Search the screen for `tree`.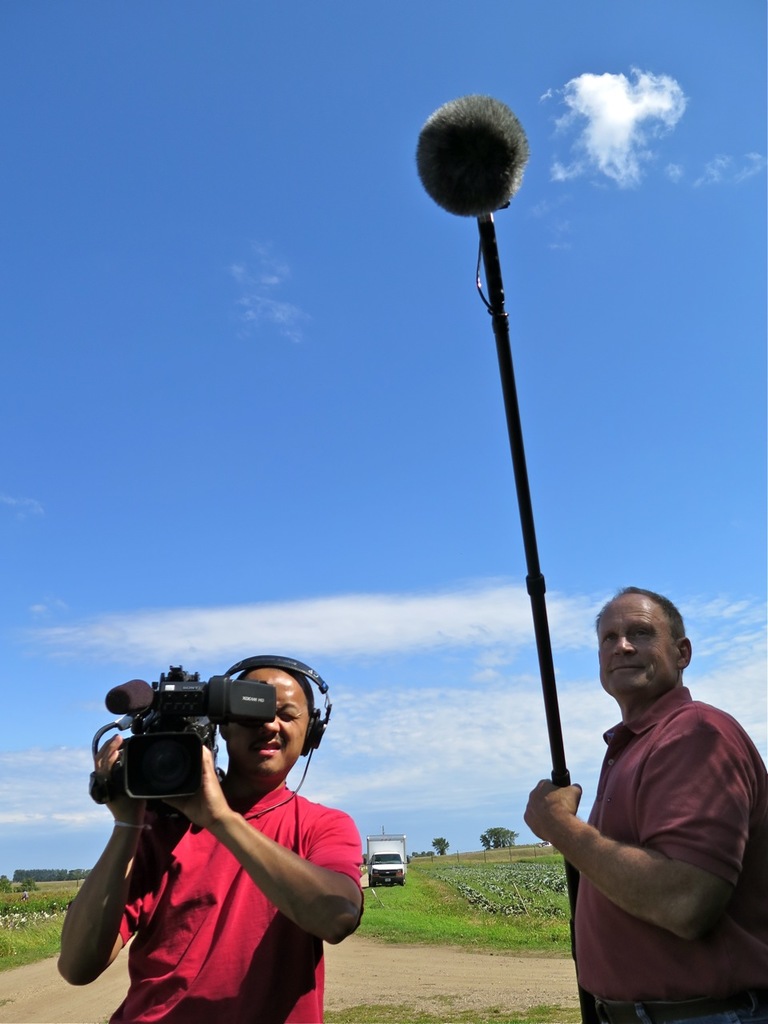
Found at pyautogui.locateOnScreen(432, 837, 450, 855).
